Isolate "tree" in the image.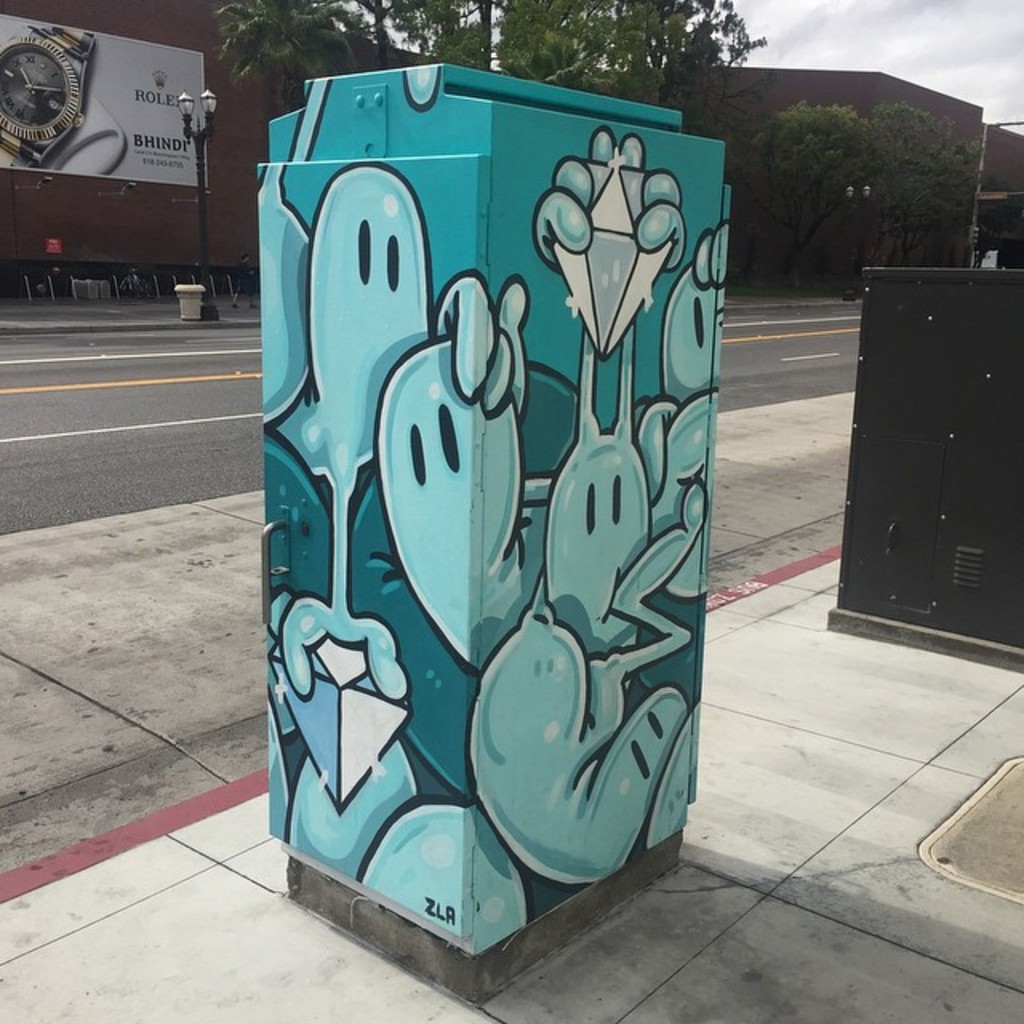
Isolated region: [left=870, top=98, right=974, bottom=261].
